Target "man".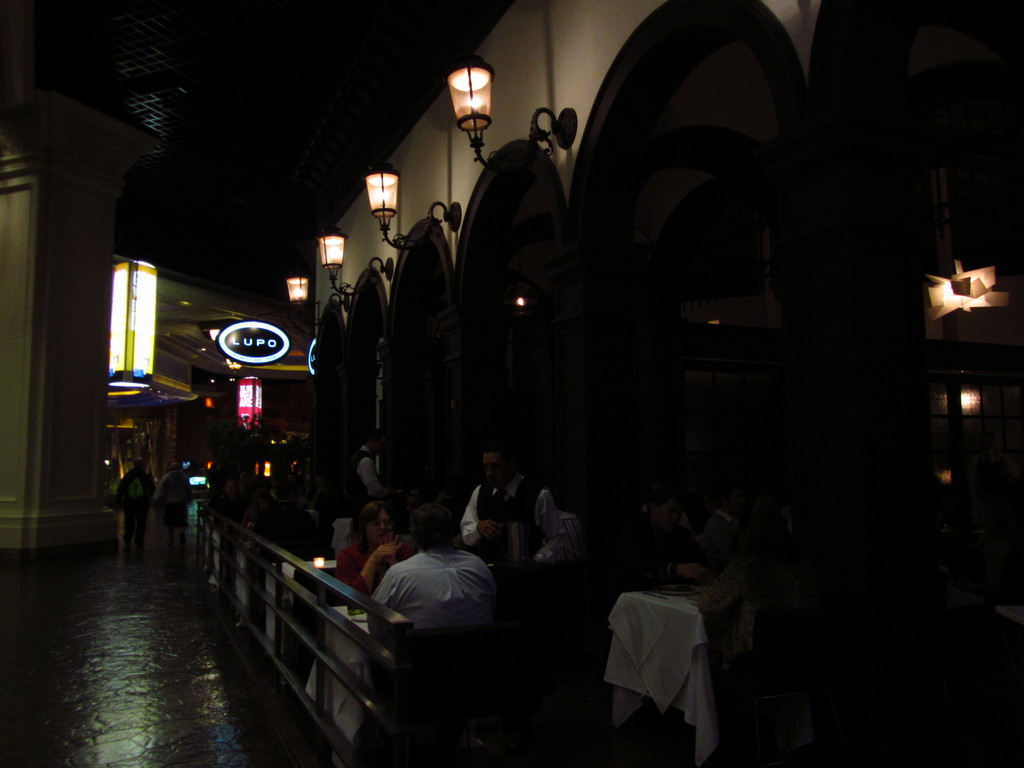
Target region: (left=355, top=430, right=392, bottom=508).
